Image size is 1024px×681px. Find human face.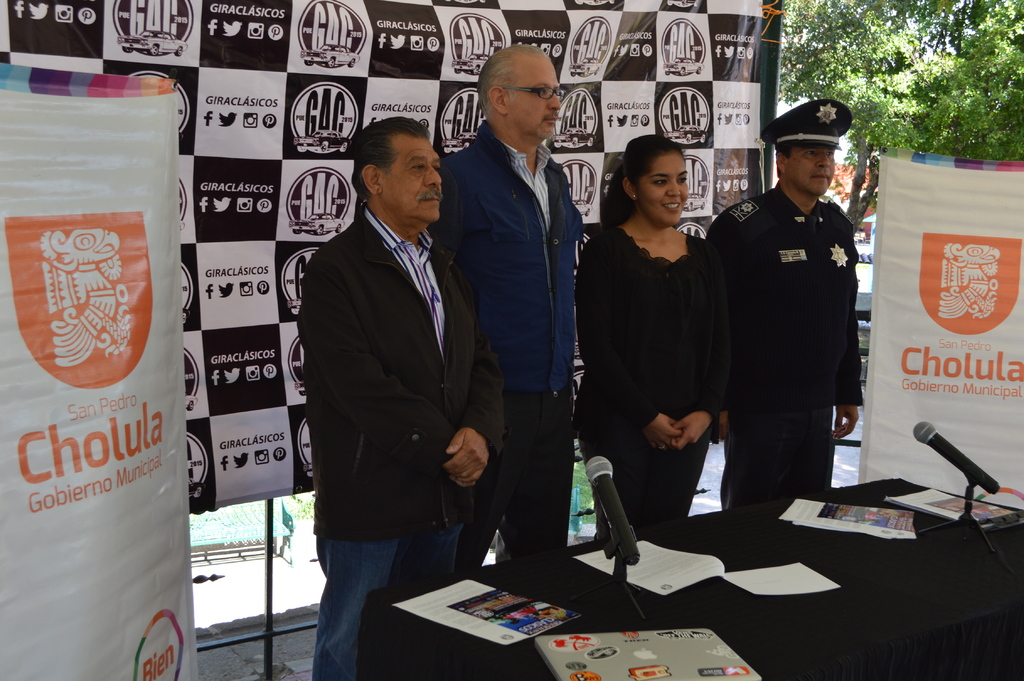
381 119 449 221.
